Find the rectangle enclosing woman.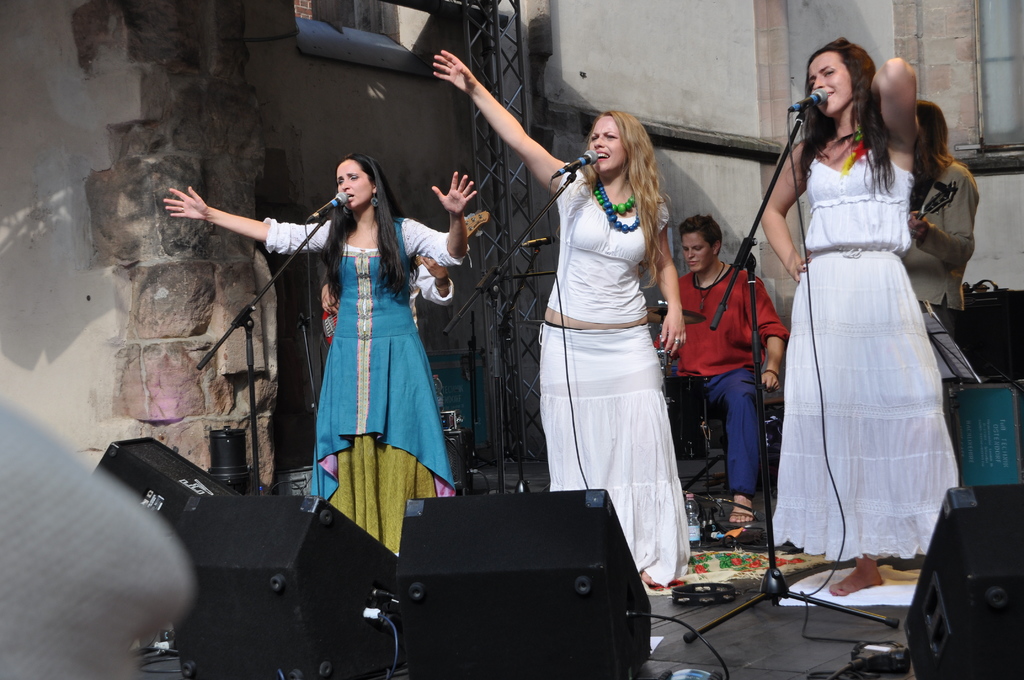
{"x1": 168, "y1": 152, "x2": 483, "y2": 555}.
